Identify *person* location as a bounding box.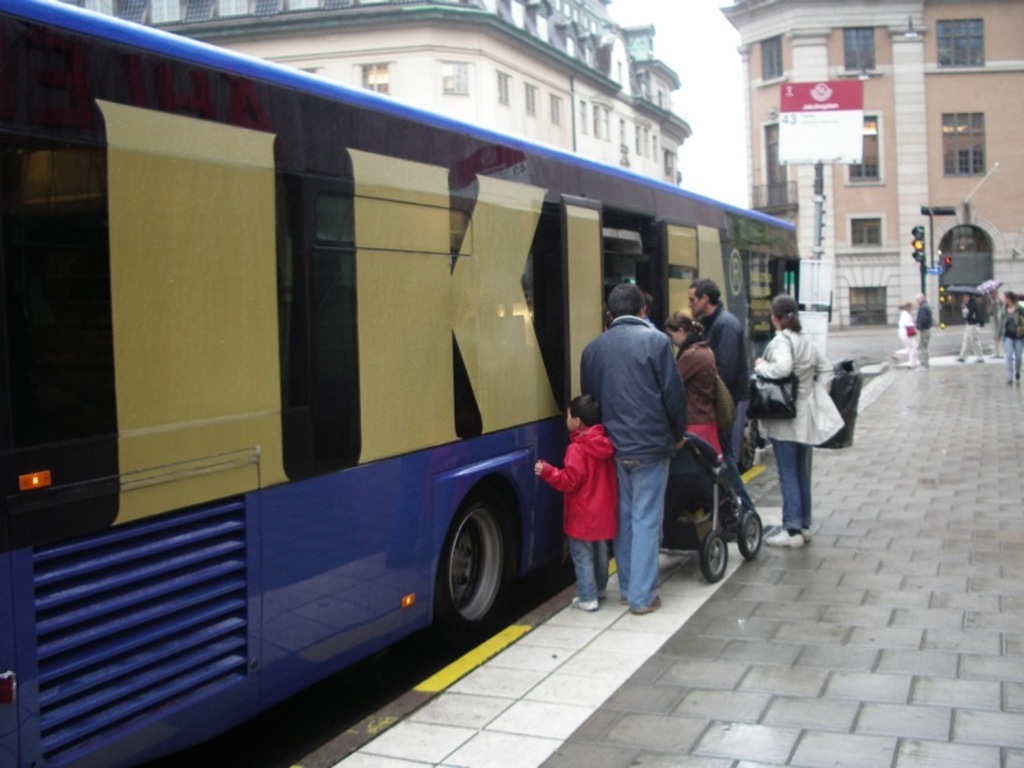
locate(896, 302, 920, 369).
